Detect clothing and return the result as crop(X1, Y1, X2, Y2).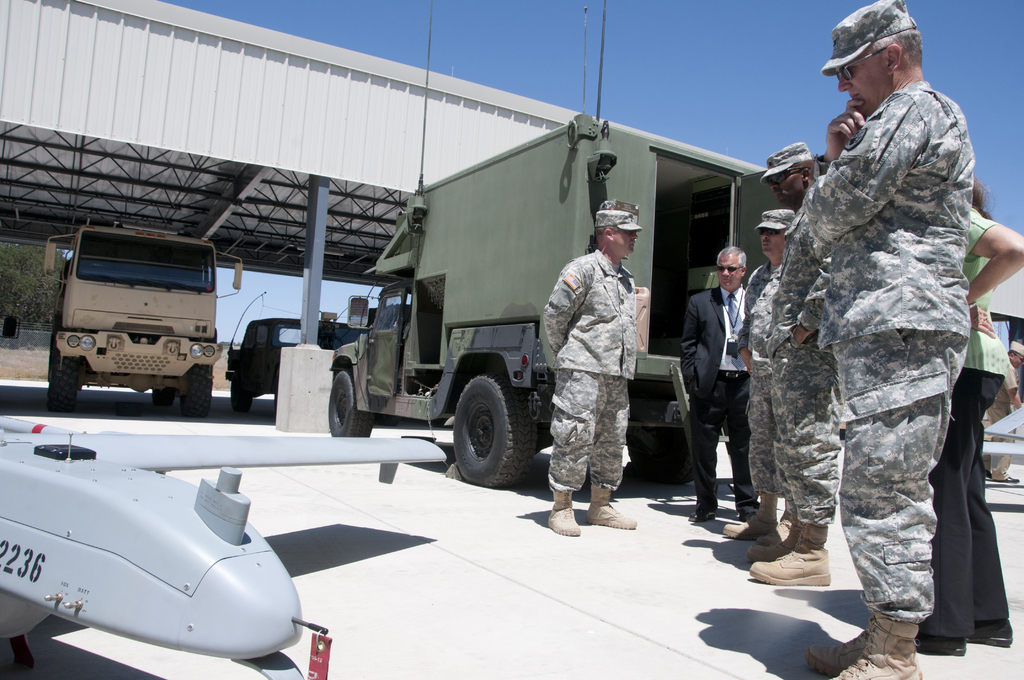
crop(982, 361, 1021, 482).
